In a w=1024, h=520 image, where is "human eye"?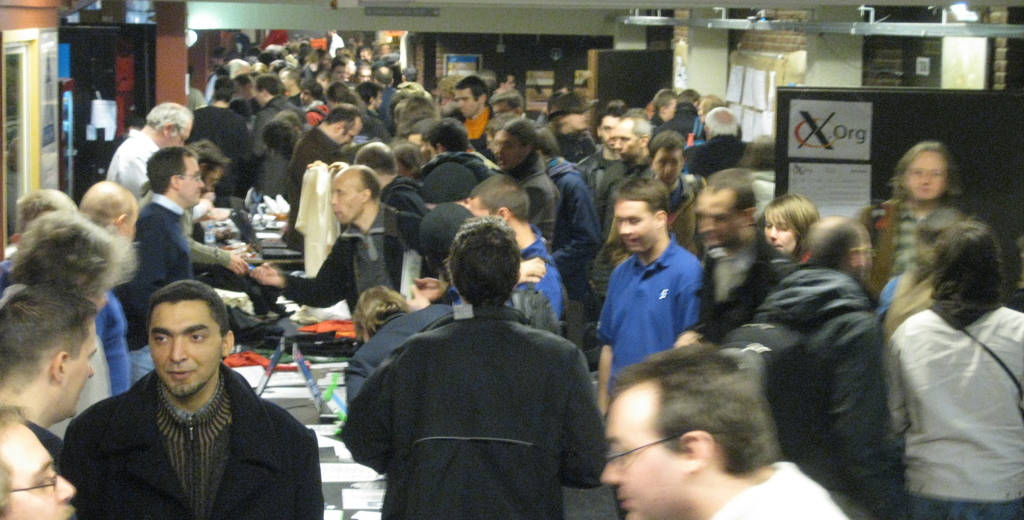
detection(152, 333, 173, 349).
